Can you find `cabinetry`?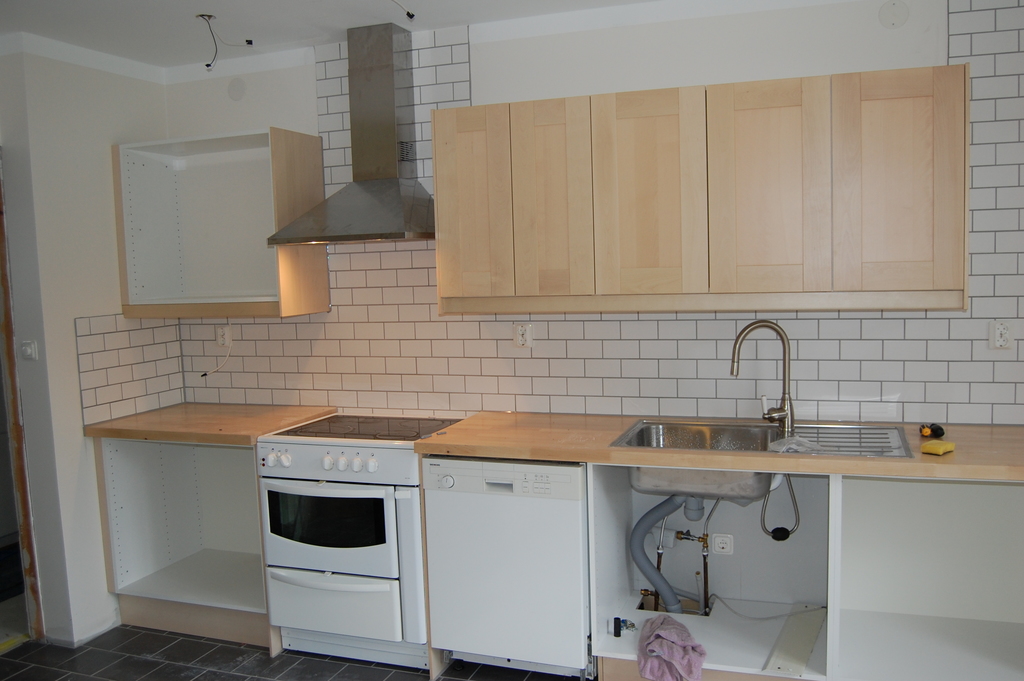
Yes, bounding box: <region>92, 394, 1023, 680</region>.
